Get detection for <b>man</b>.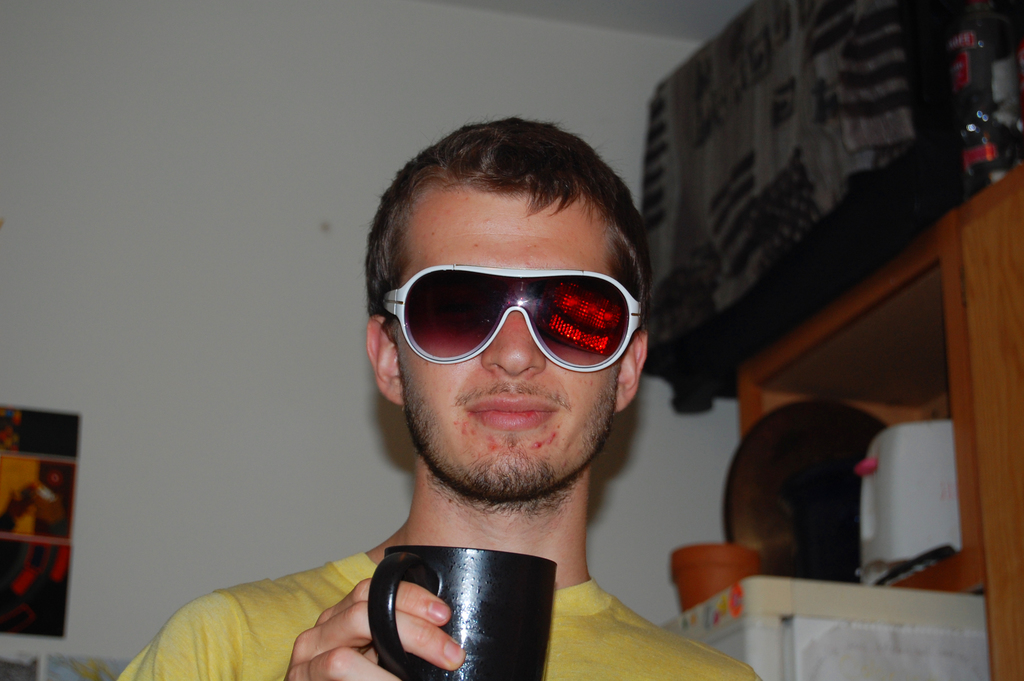
Detection: (119,112,767,680).
